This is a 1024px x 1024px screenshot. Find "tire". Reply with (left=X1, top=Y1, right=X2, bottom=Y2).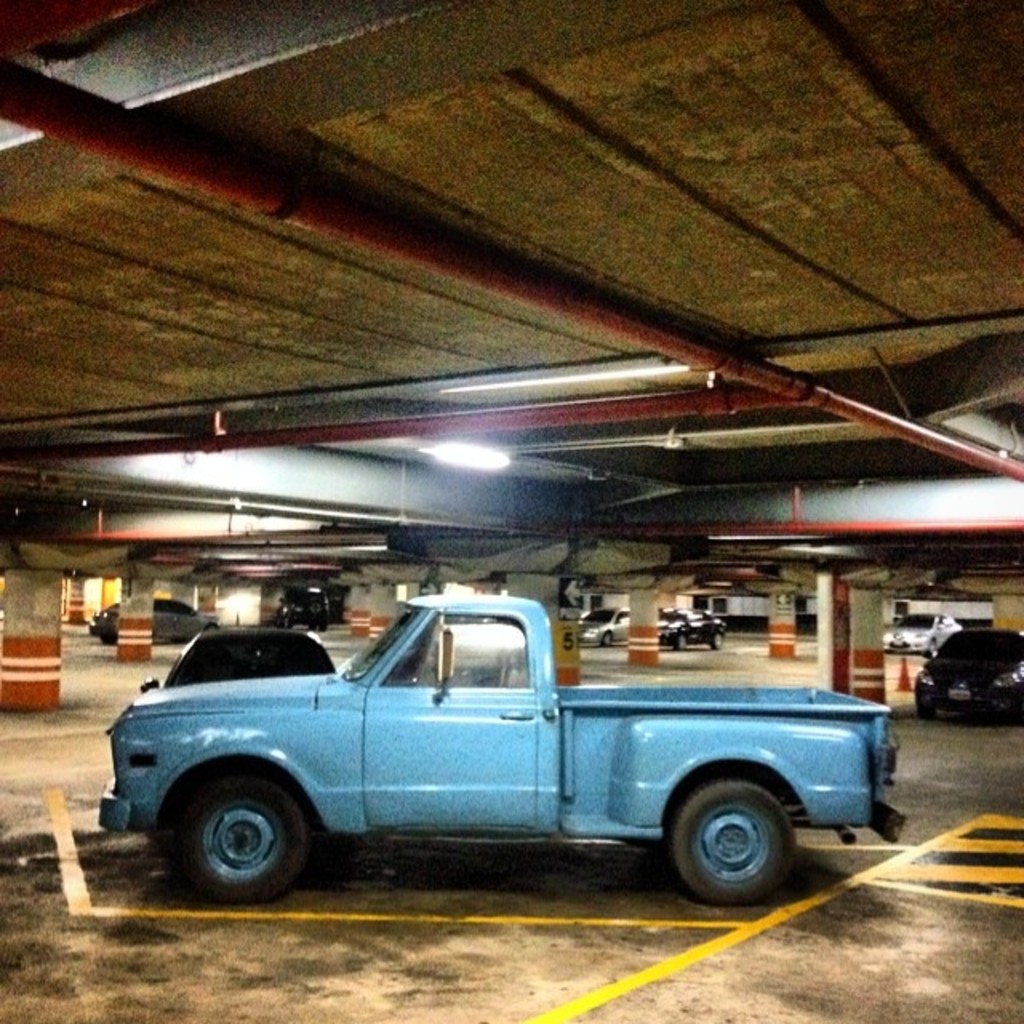
(left=710, top=630, right=731, bottom=648).
